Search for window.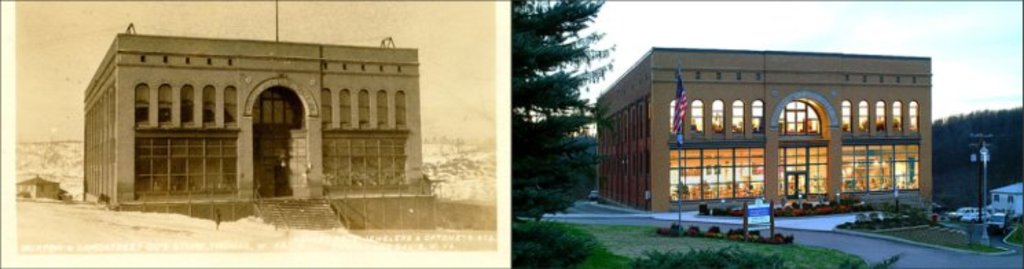
Found at 378 91 385 124.
